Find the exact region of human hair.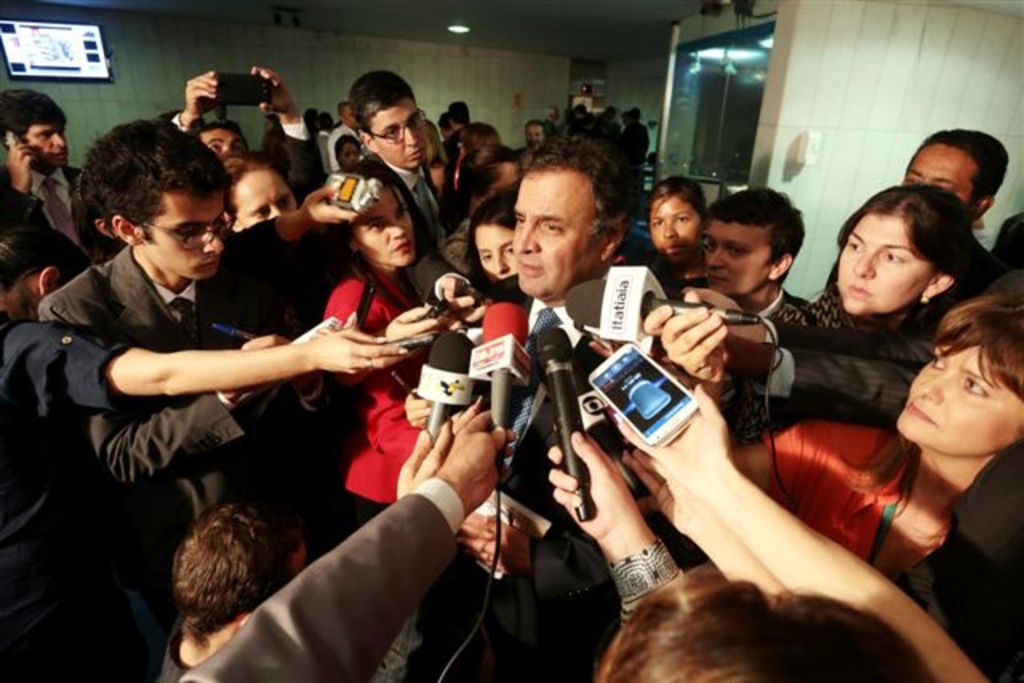
Exact region: box(72, 112, 227, 272).
